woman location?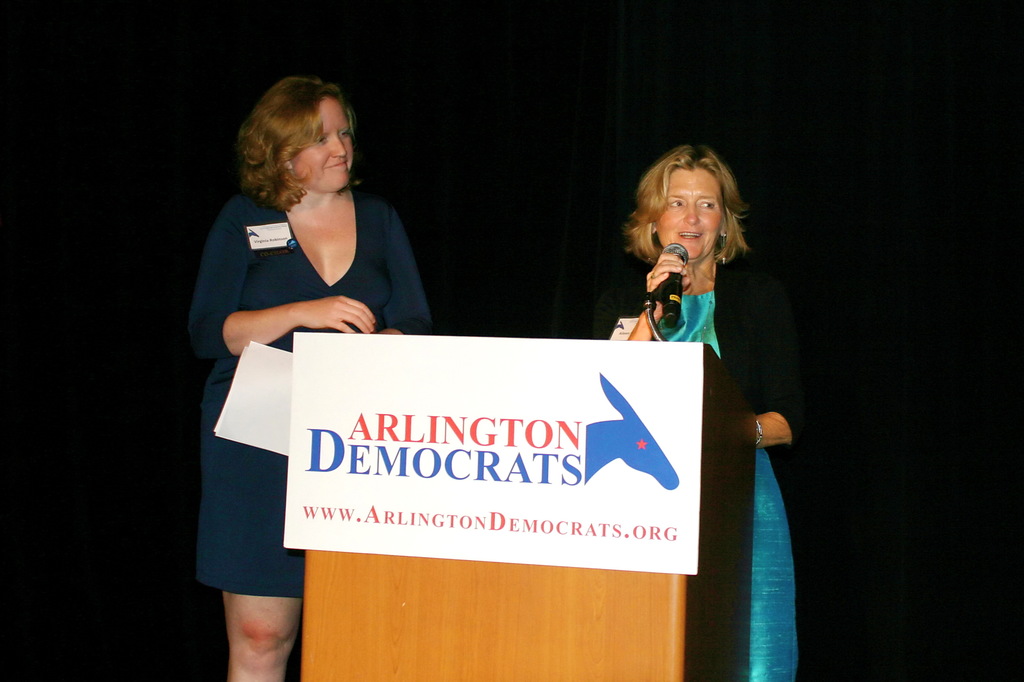
crop(186, 75, 428, 681)
